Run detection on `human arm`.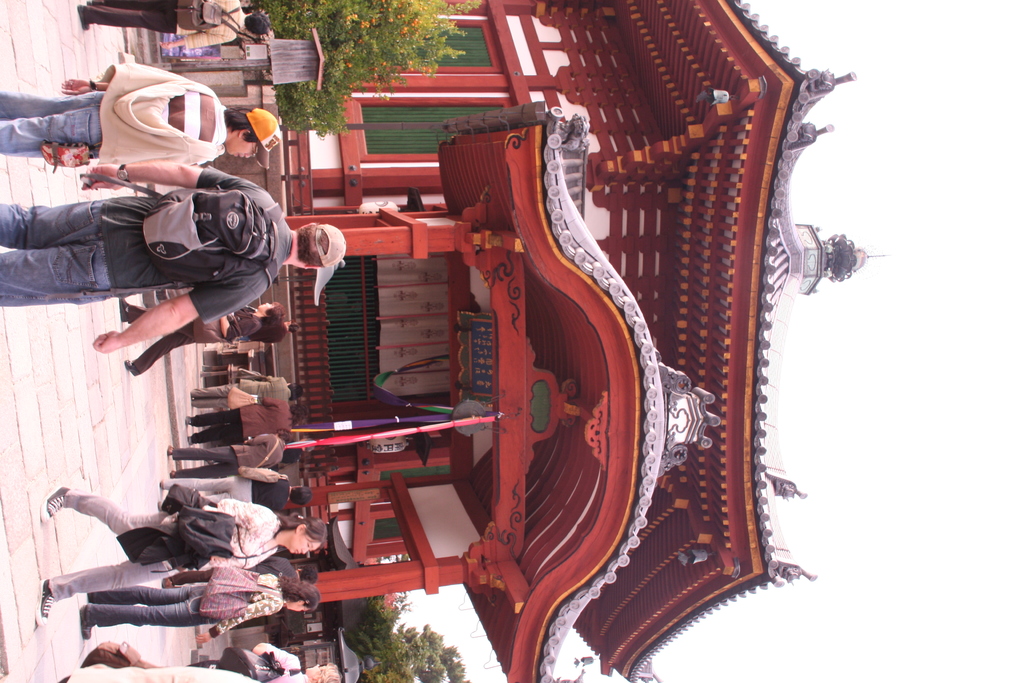
Result: [x1=247, y1=434, x2=275, y2=449].
